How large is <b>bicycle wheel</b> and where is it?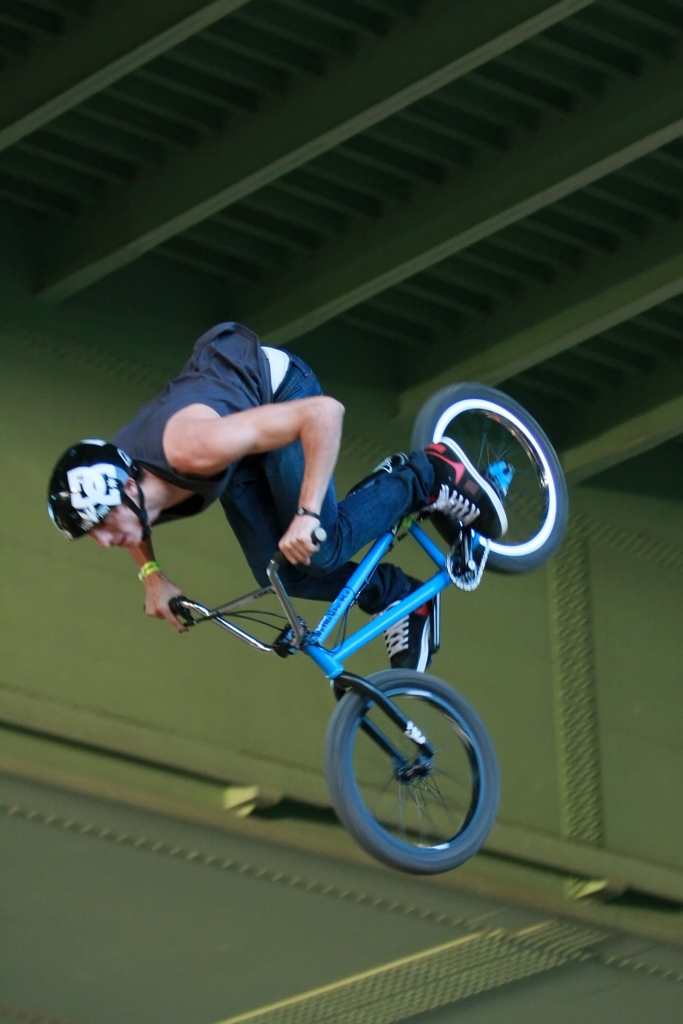
Bounding box: Rect(416, 386, 568, 577).
